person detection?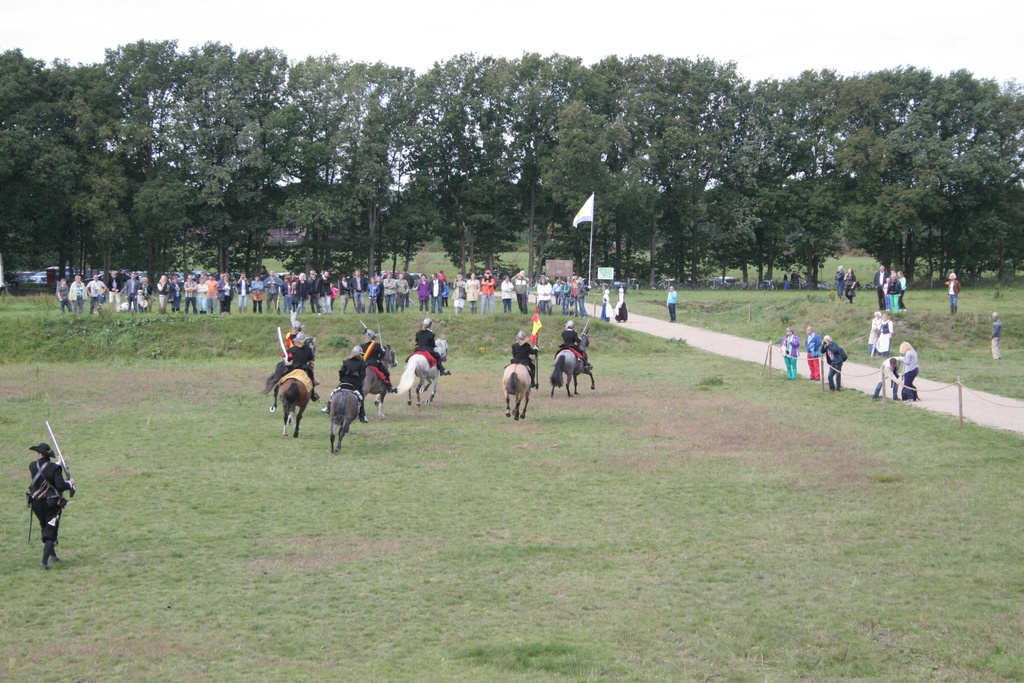
bbox=(804, 327, 822, 378)
